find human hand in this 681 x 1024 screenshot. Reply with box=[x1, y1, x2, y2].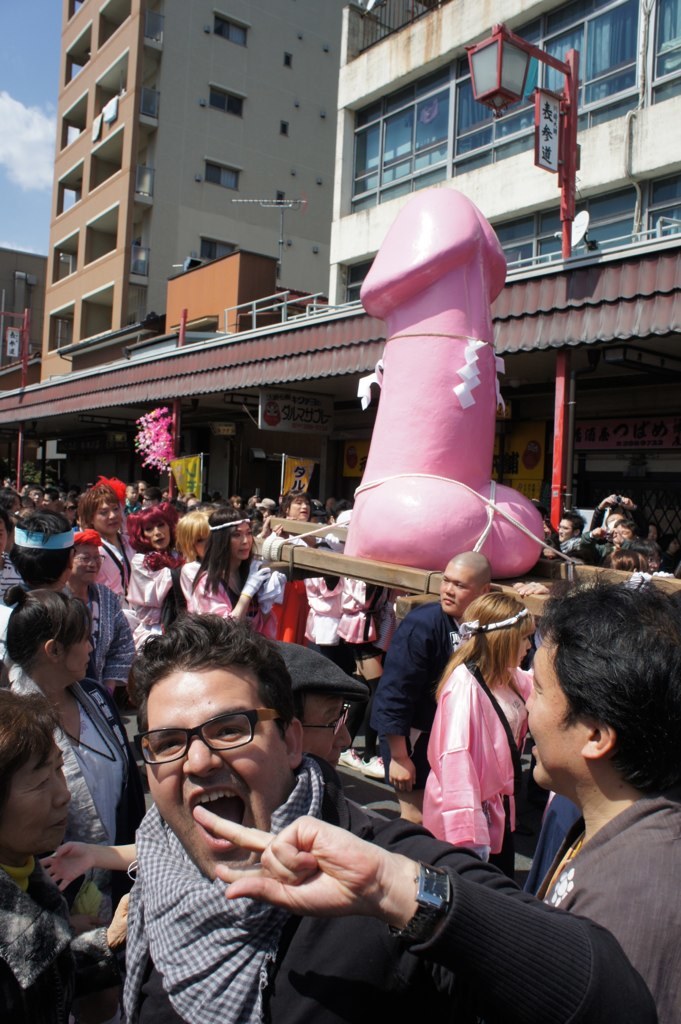
box=[542, 546, 558, 560].
